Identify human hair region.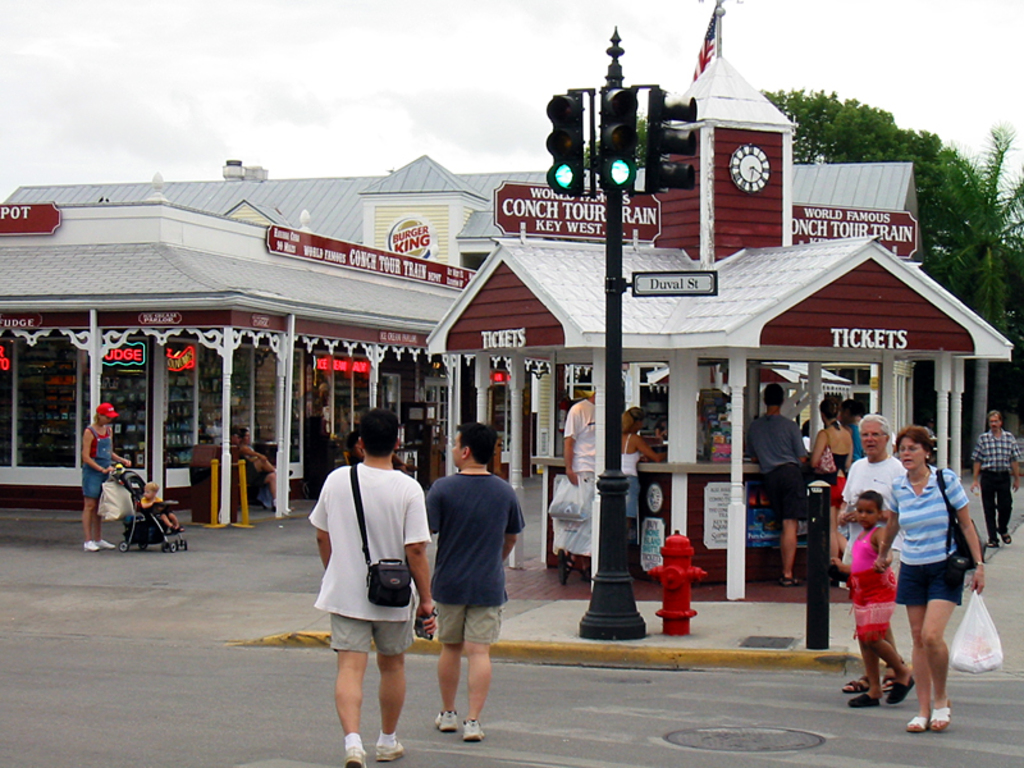
Region: BBox(896, 420, 937, 466).
